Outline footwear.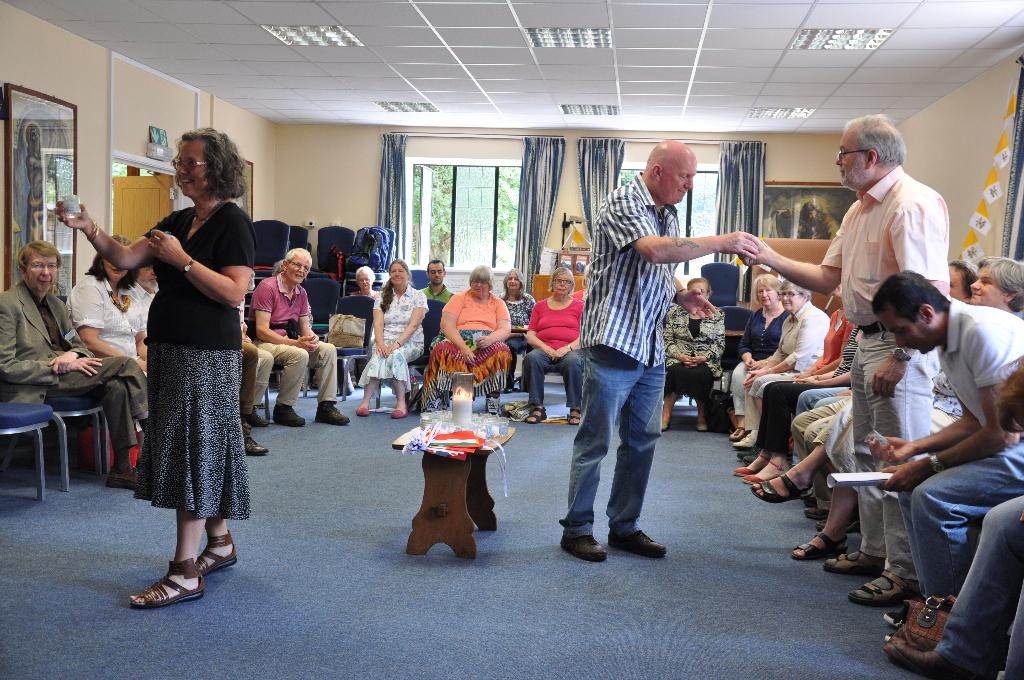
Outline: crop(484, 393, 502, 414).
